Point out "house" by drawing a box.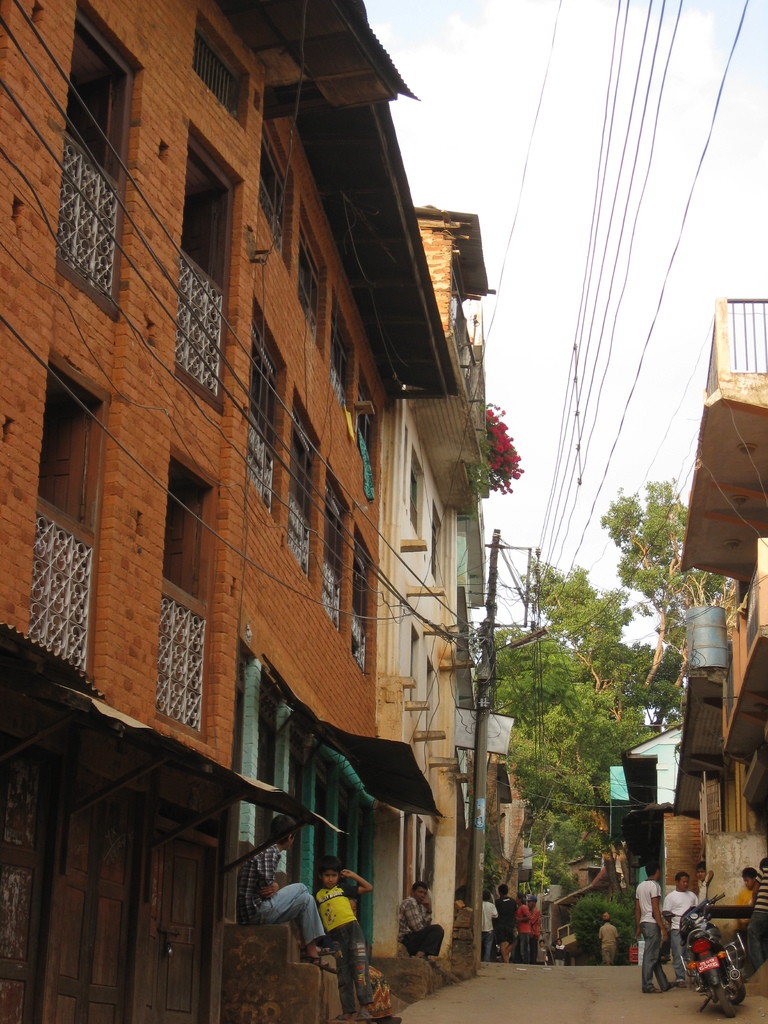
{"x1": 0, "y1": 0, "x2": 442, "y2": 1023}.
